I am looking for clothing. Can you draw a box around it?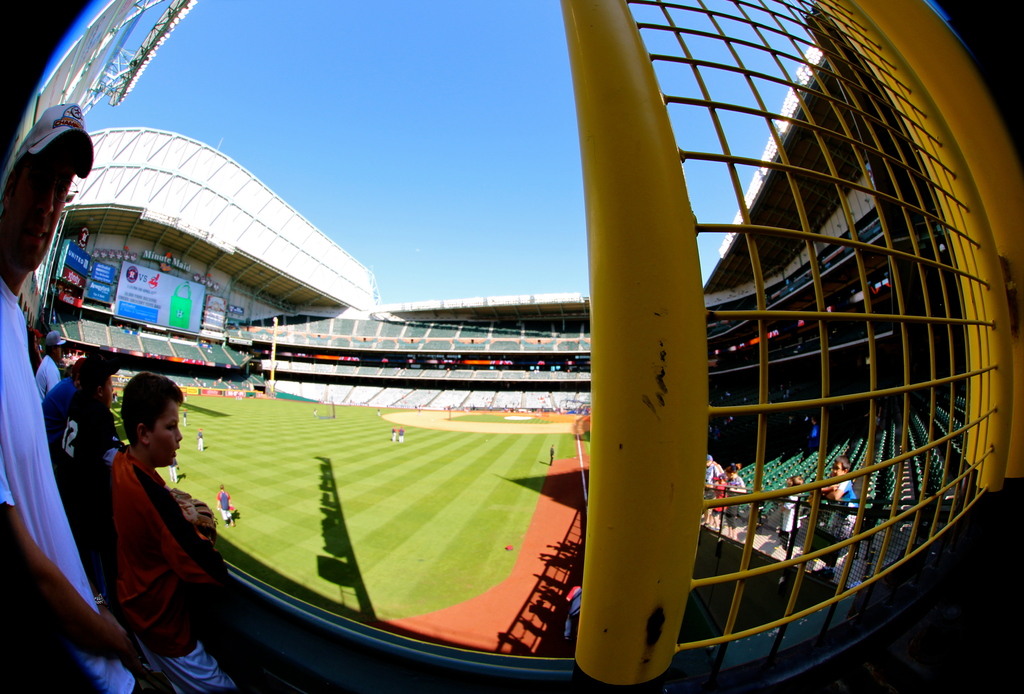
Sure, the bounding box is Rect(195, 430, 204, 451).
